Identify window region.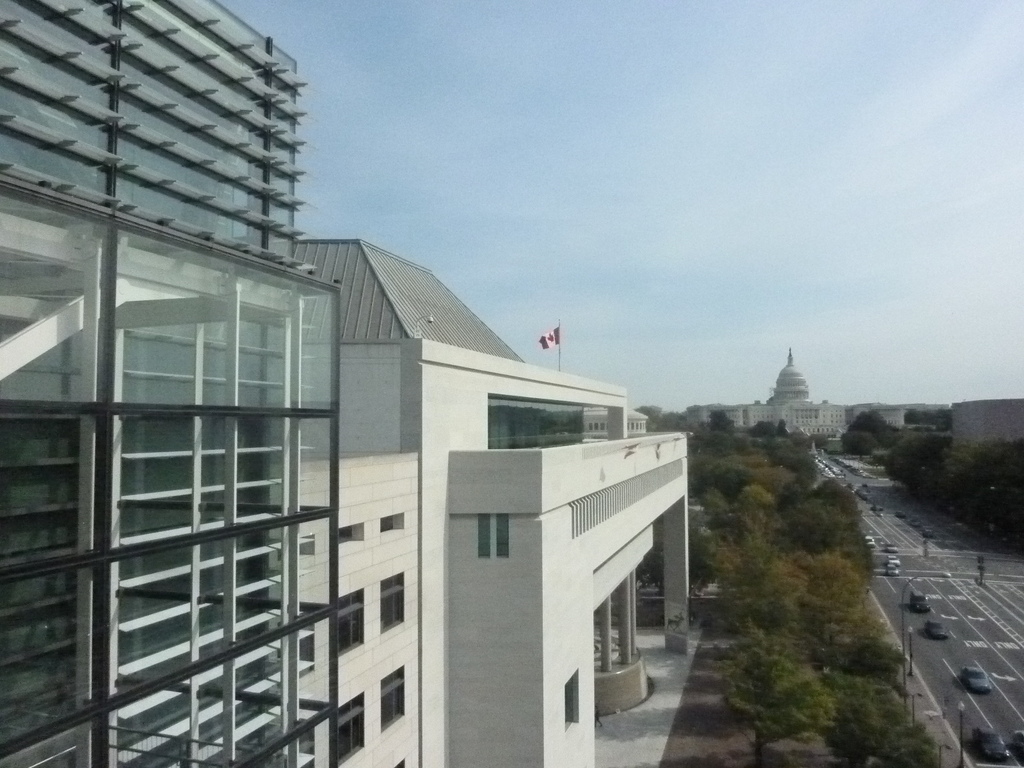
Region: x1=372 y1=666 x2=412 y2=726.
